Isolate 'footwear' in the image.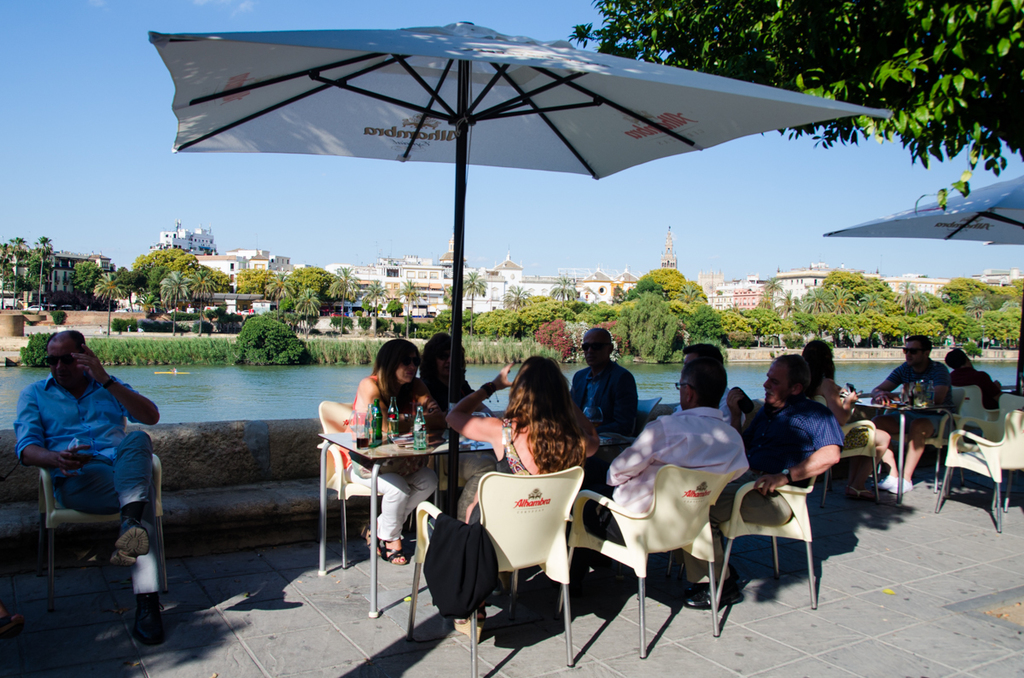
Isolated region: box=[111, 524, 152, 566].
